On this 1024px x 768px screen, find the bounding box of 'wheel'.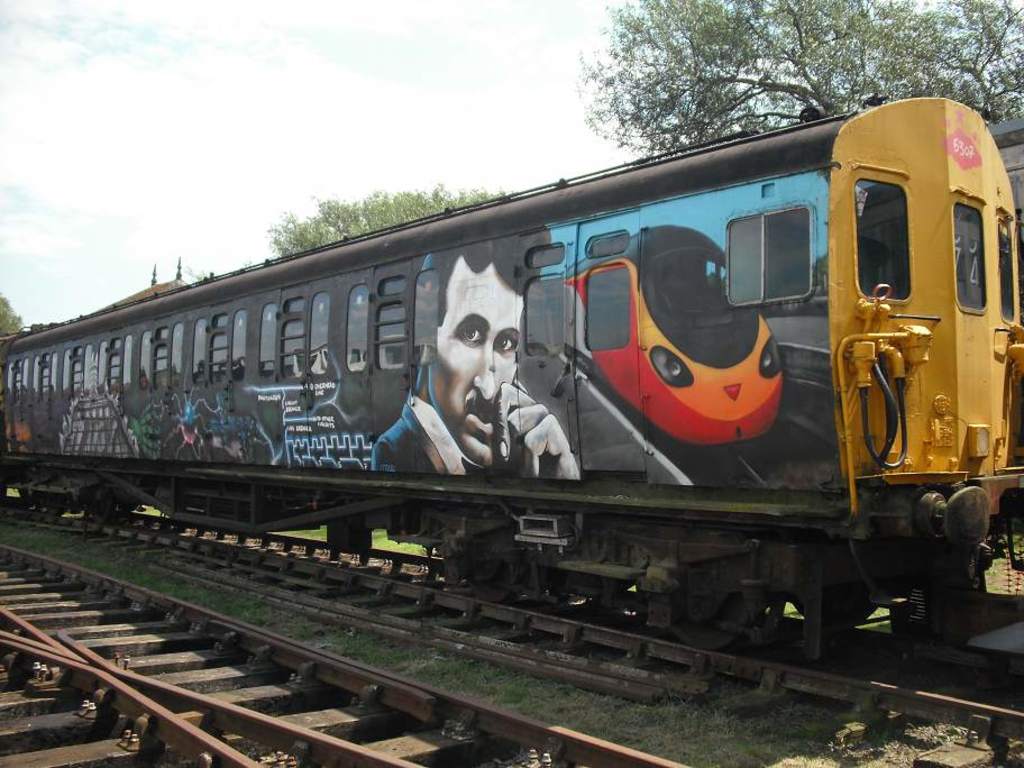
Bounding box: 792, 560, 878, 631.
